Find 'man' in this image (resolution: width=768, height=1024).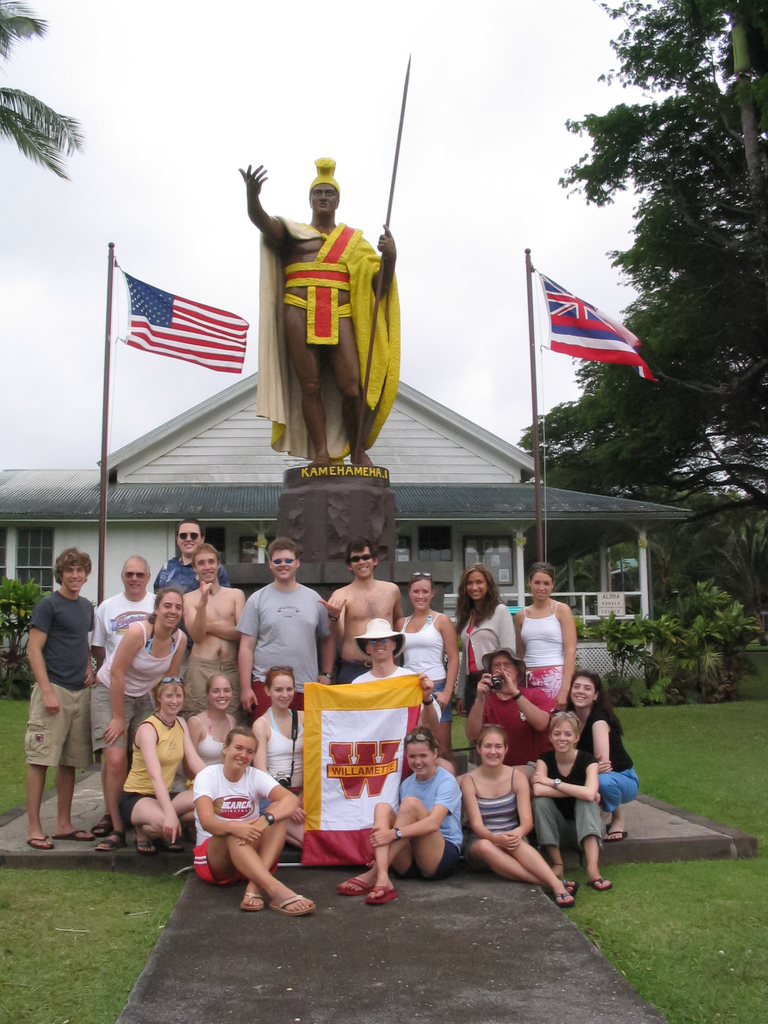
[x1=157, y1=519, x2=218, y2=604].
